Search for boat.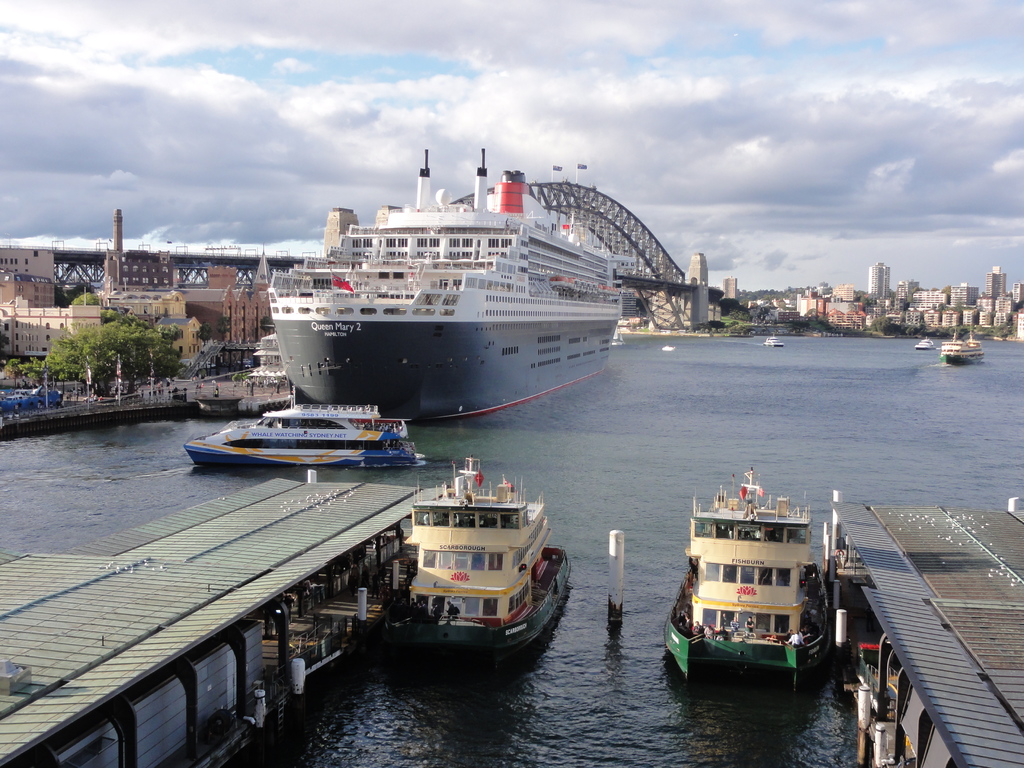
Found at pyautogui.locateOnScreen(381, 456, 570, 667).
